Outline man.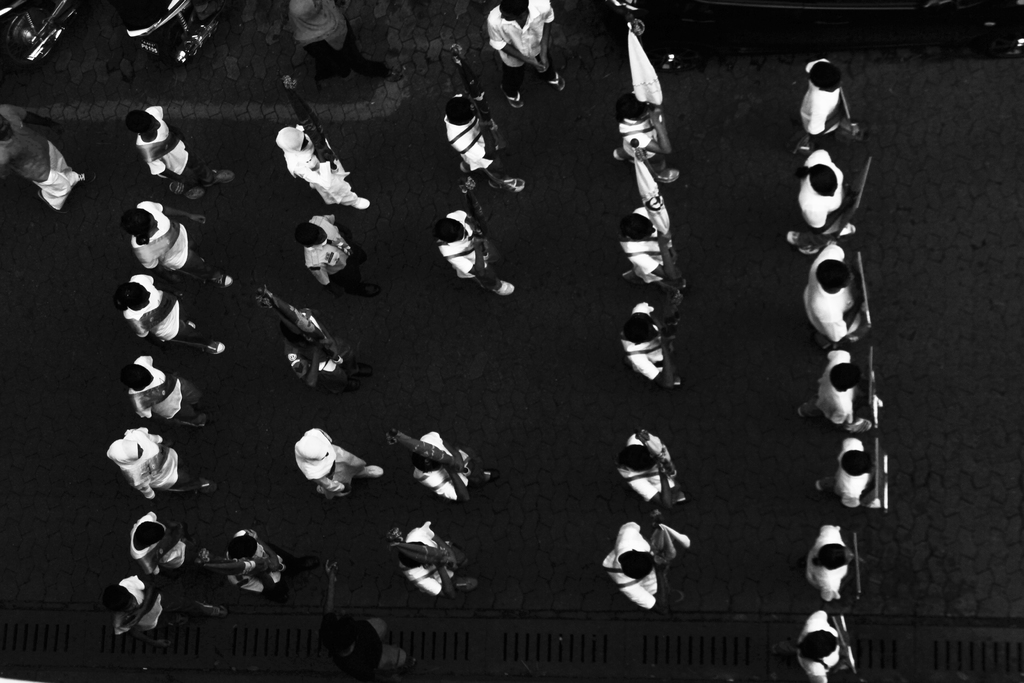
Outline: l=109, t=276, r=234, b=362.
